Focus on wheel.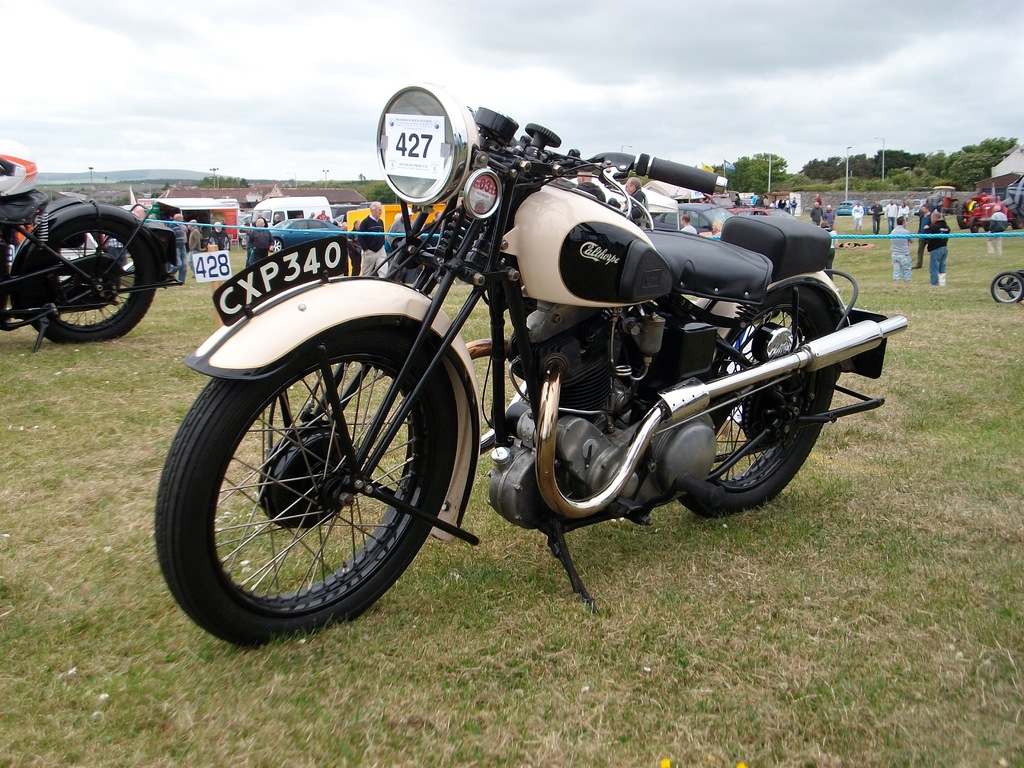
Focused at rect(991, 271, 1023, 307).
